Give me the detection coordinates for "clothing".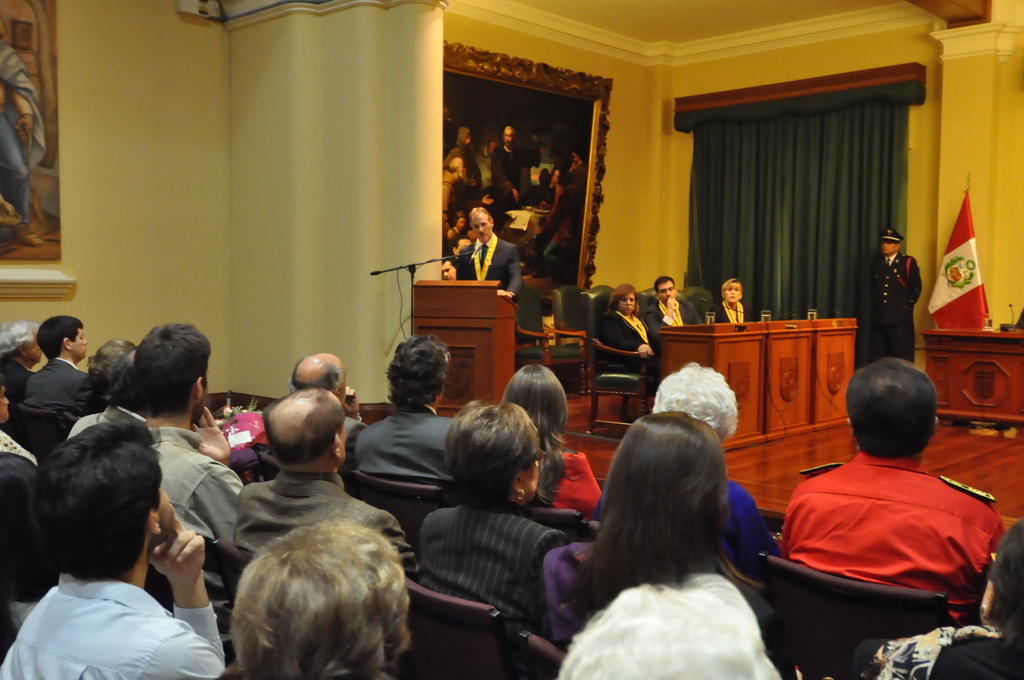
(728,471,785,572).
